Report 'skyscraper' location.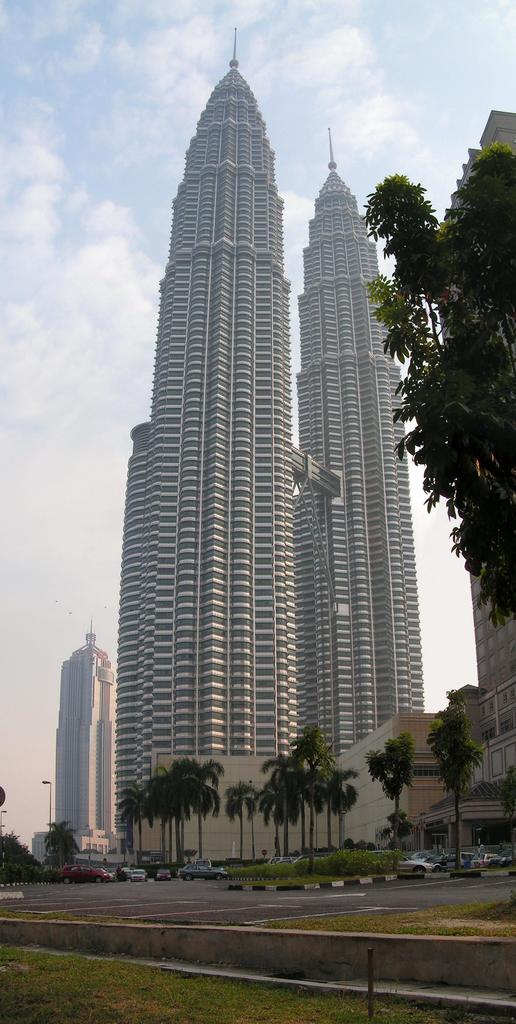
Report: locate(83, 14, 433, 848).
